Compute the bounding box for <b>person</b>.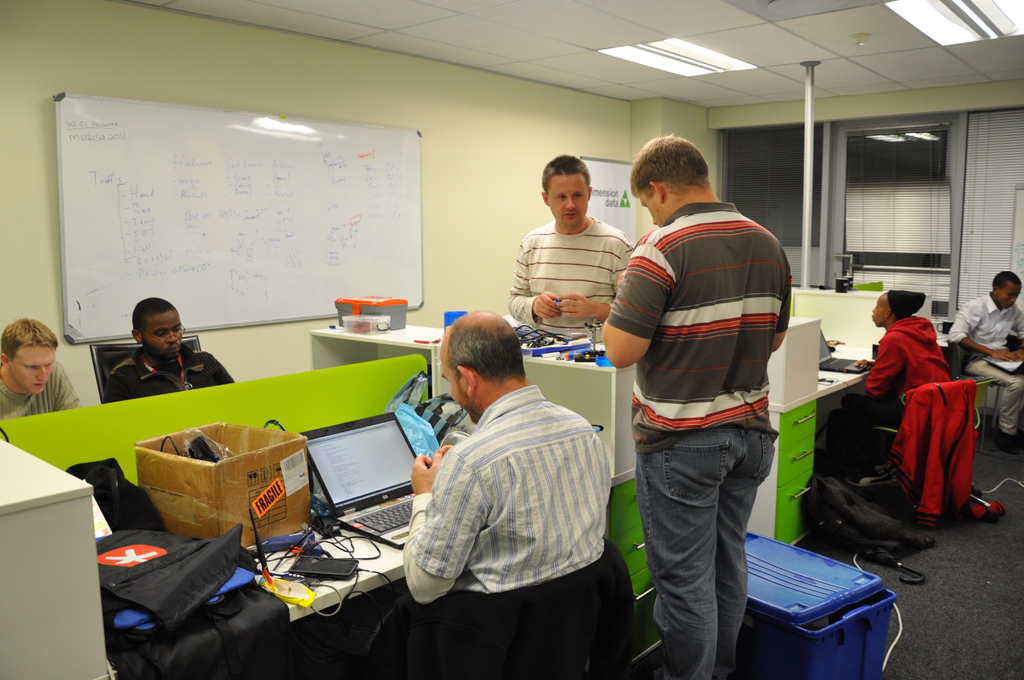
<bbox>598, 126, 793, 679</bbox>.
